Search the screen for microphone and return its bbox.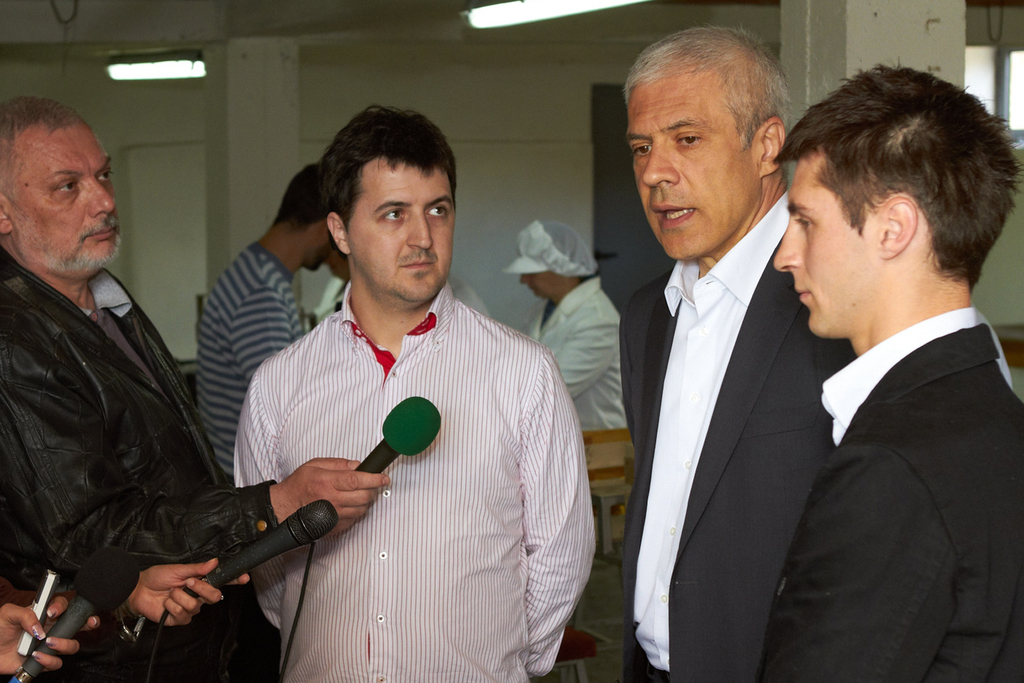
Found: l=157, t=501, r=341, b=620.
